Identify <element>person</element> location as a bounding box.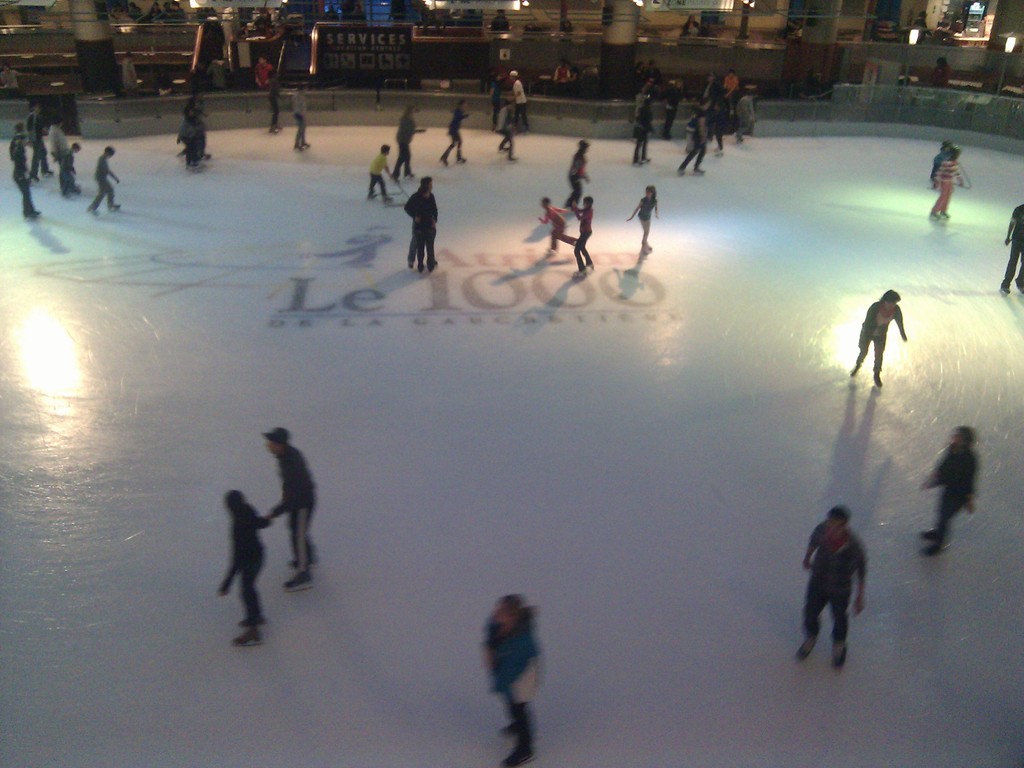
(x1=629, y1=97, x2=654, y2=166).
